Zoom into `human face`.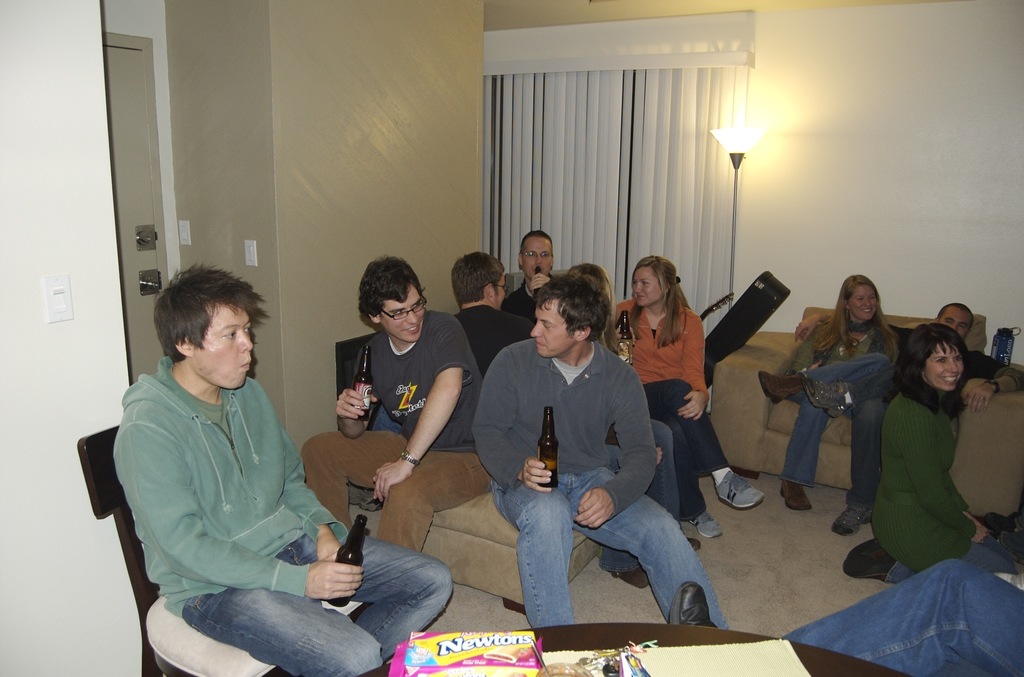
Zoom target: x1=940 y1=308 x2=964 y2=334.
